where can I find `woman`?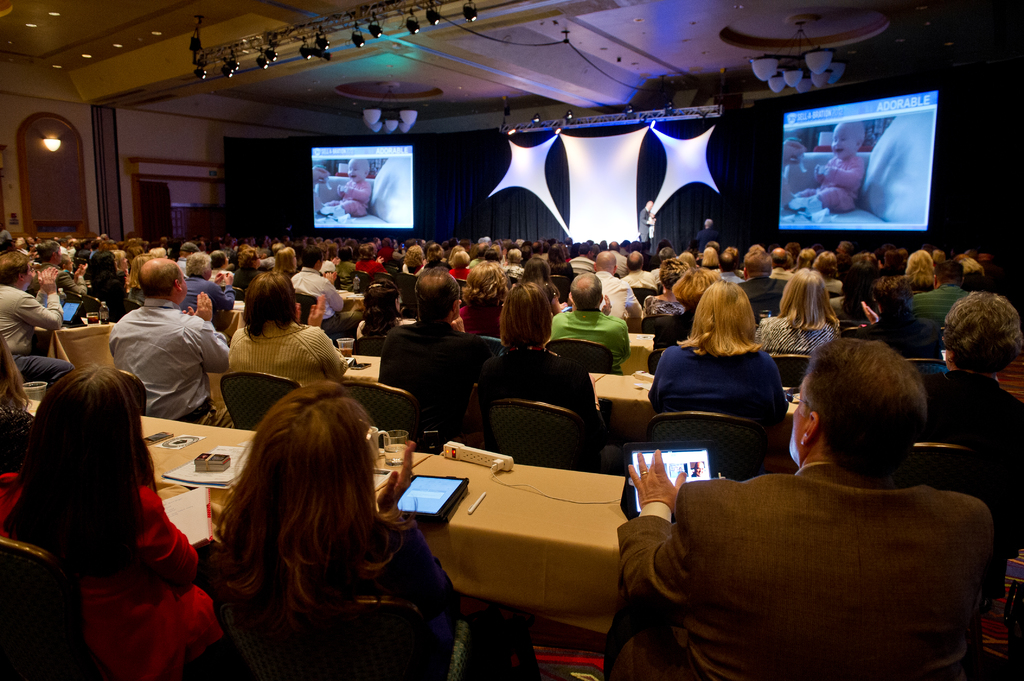
You can find it at region(230, 269, 351, 380).
